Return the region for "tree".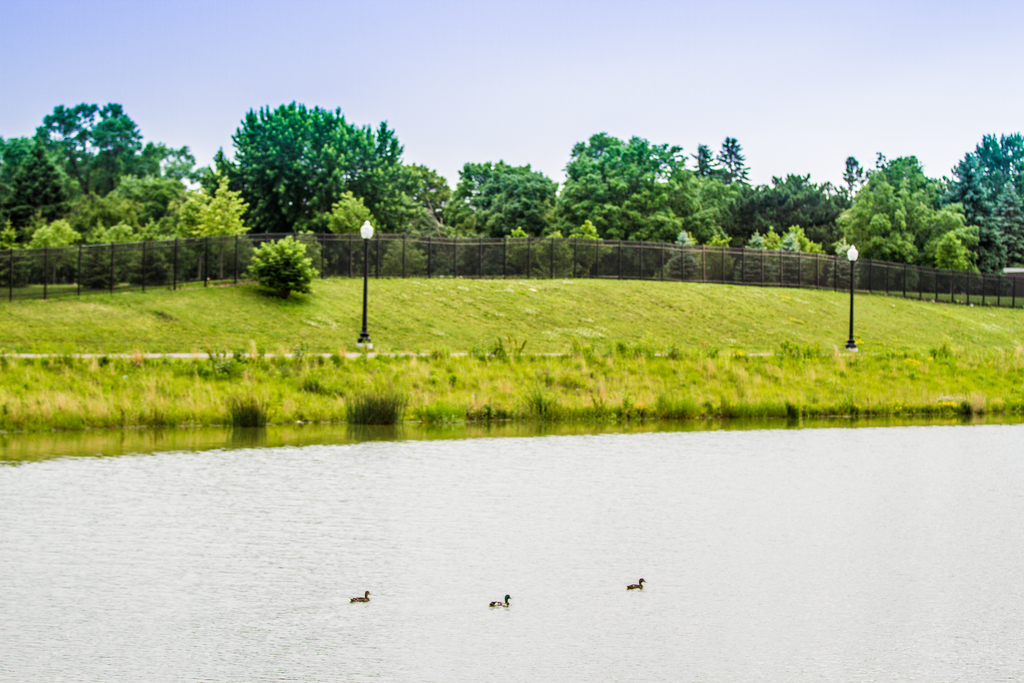
(x1=704, y1=224, x2=732, y2=277).
